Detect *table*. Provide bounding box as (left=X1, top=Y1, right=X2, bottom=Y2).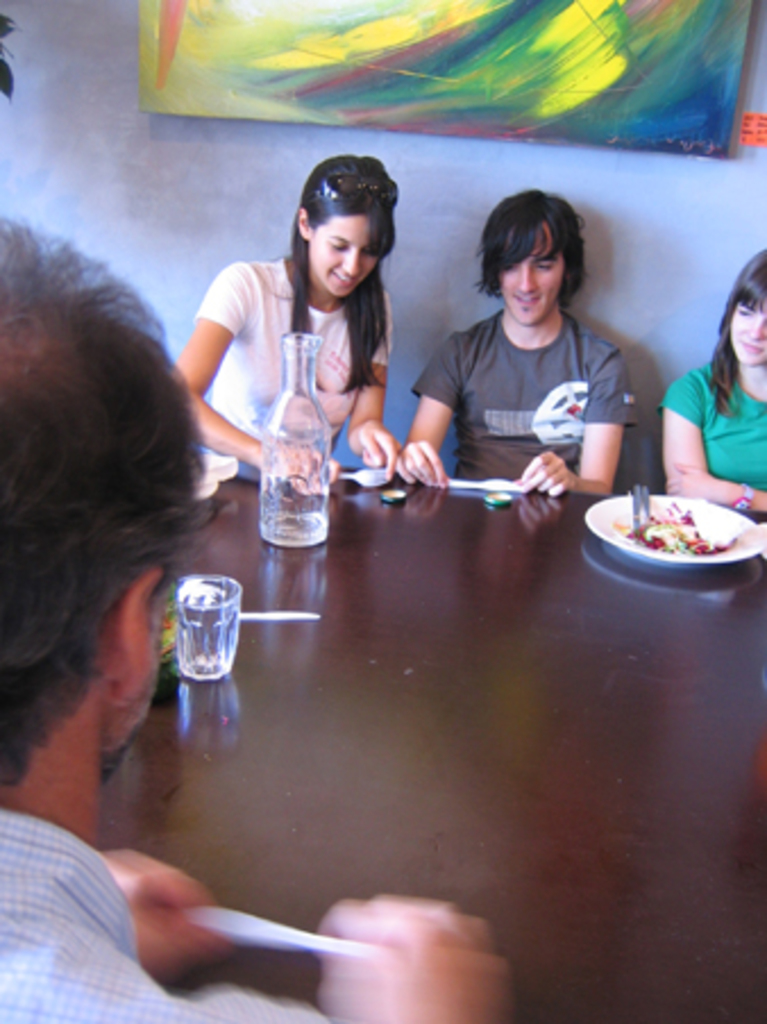
(left=98, top=452, right=765, bottom=1022).
